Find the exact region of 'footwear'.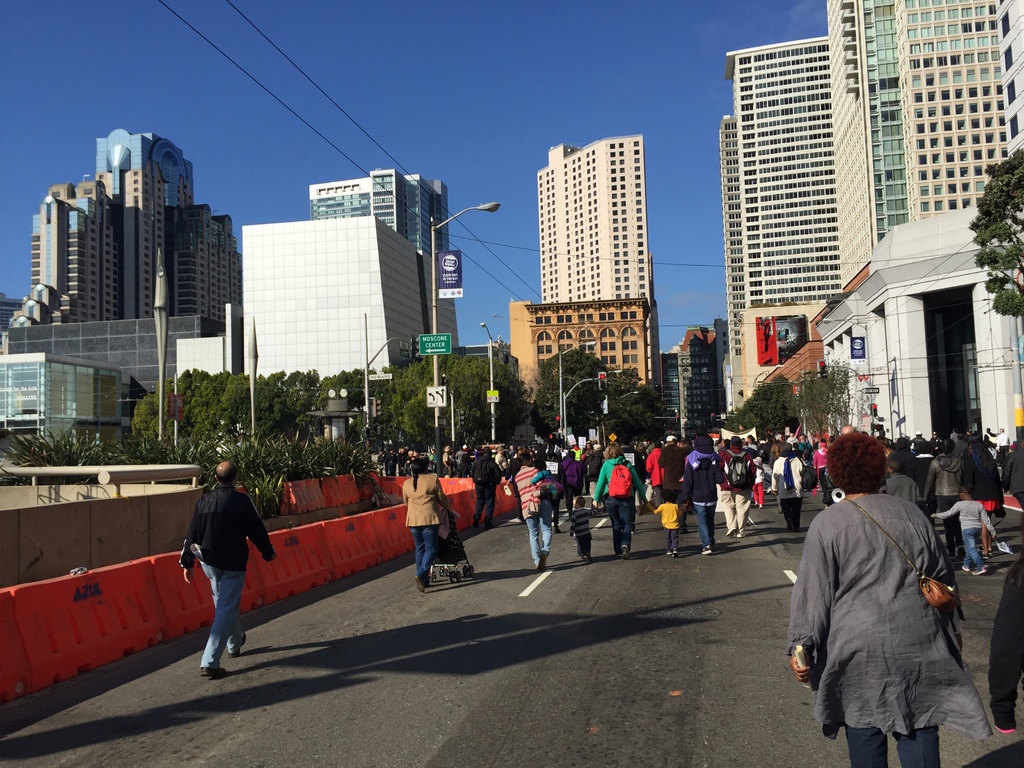
Exact region: (left=963, top=566, right=967, bottom=571).
